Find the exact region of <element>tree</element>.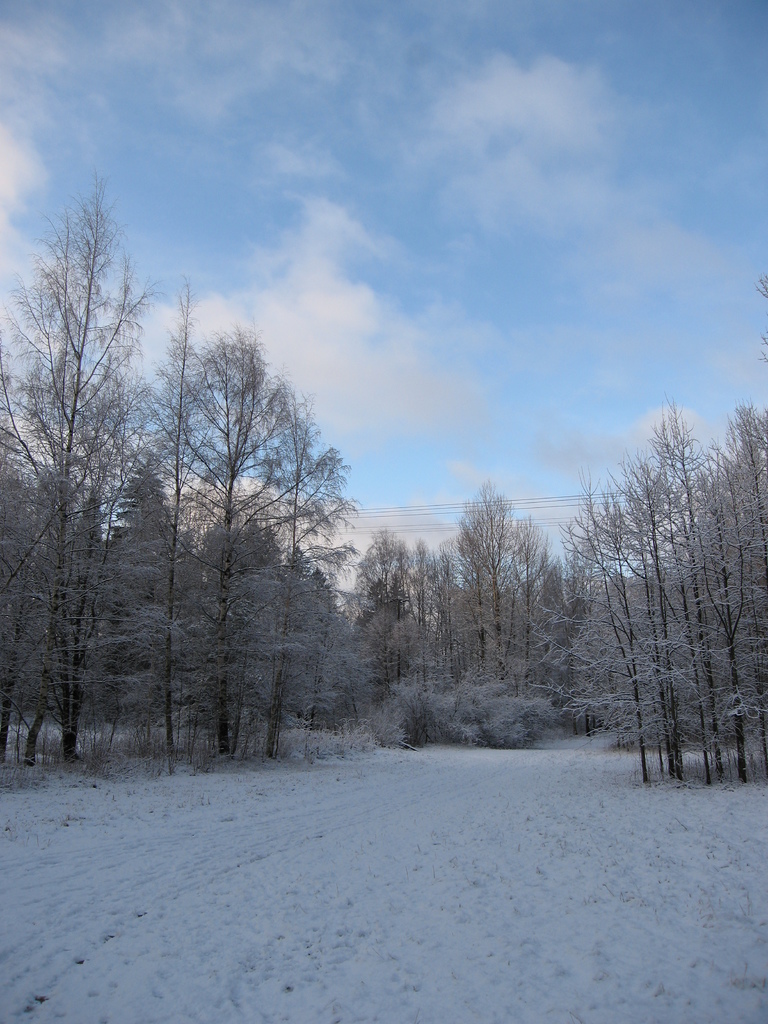
Exact region: [left=149, top=270, right=350, bottom=776].
